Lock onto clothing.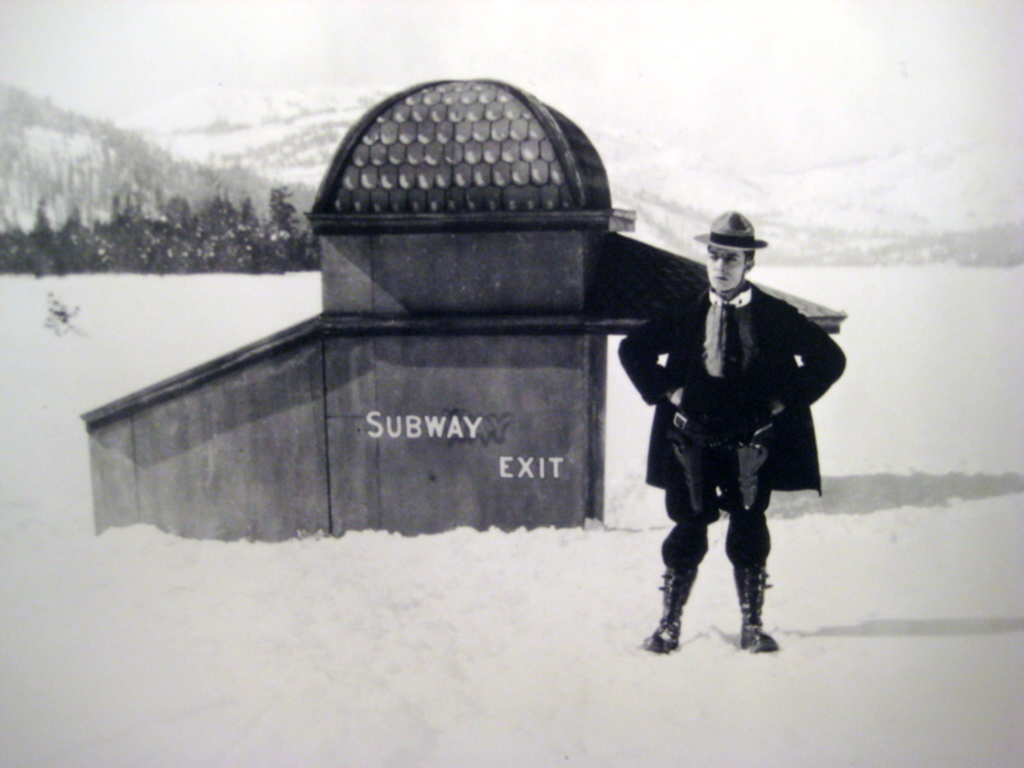
Locked: <box>654,422,768,573</box>.
